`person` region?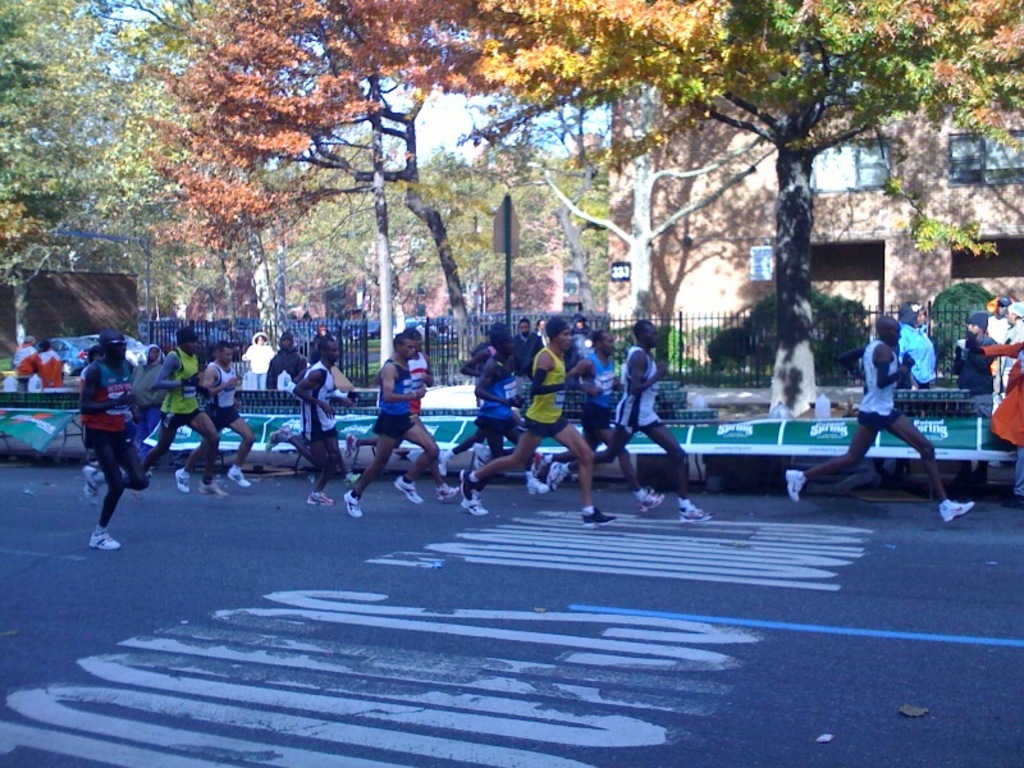
l=344, t=320, r=444, b=518
